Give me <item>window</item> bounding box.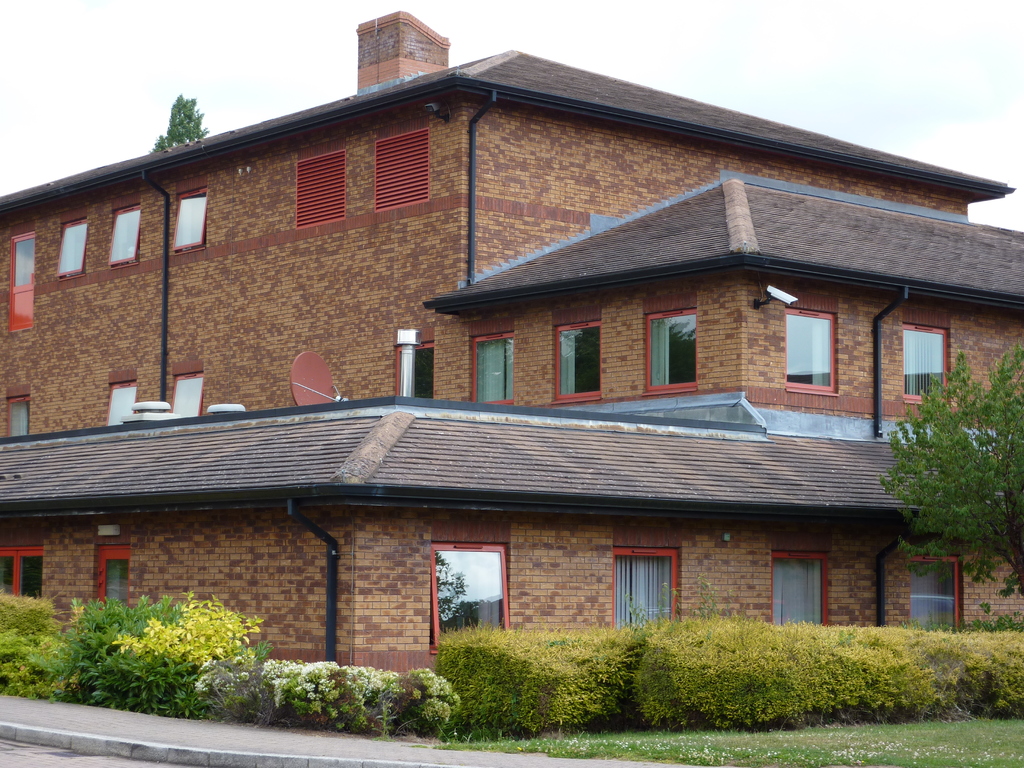
box(297, 150, 348, 228).
